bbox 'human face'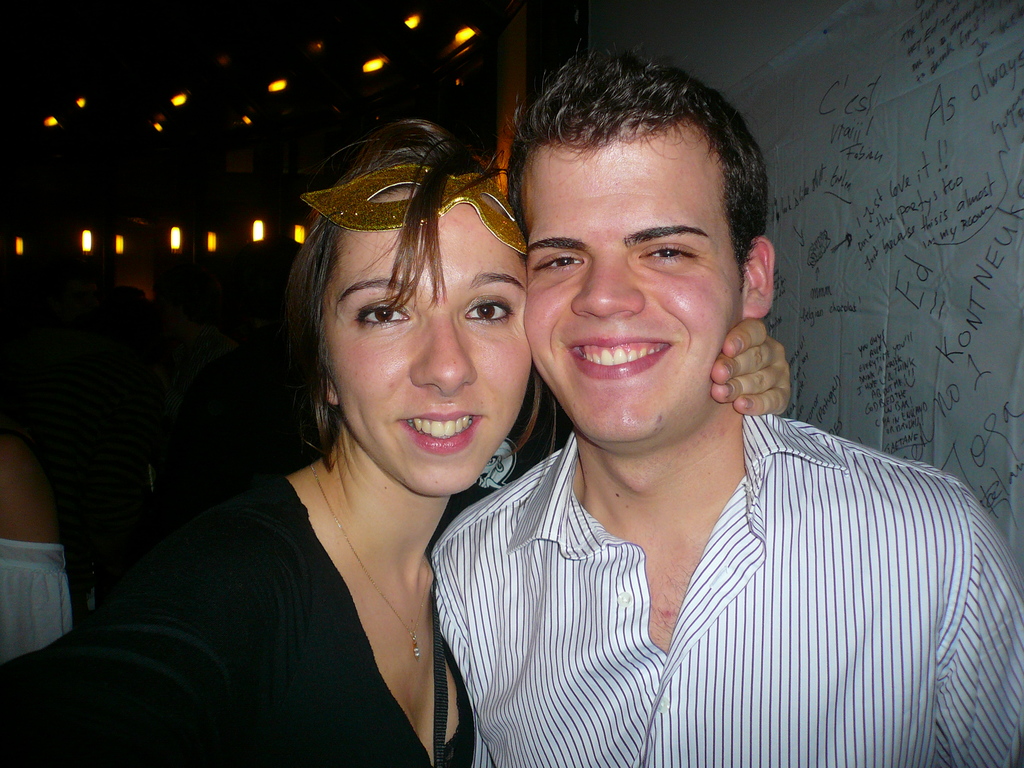
[520, 118, 739, 438]
